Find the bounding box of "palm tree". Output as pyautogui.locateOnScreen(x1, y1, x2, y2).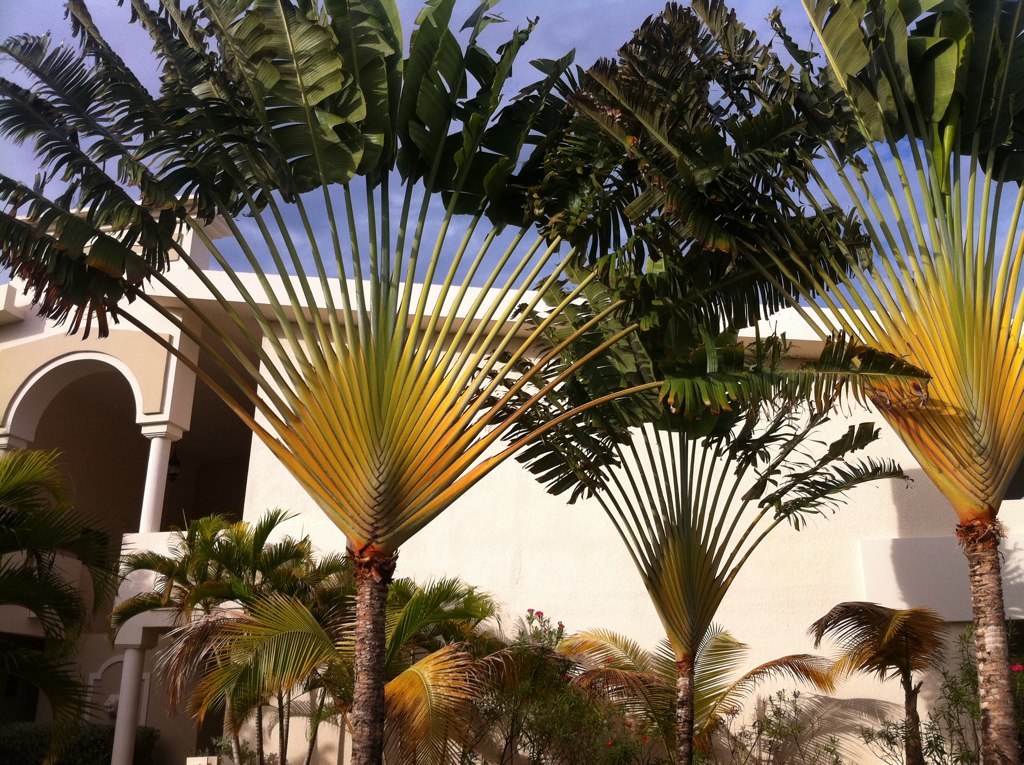
pyautogui.locateOnScreen(804, 593, 955, 764).
